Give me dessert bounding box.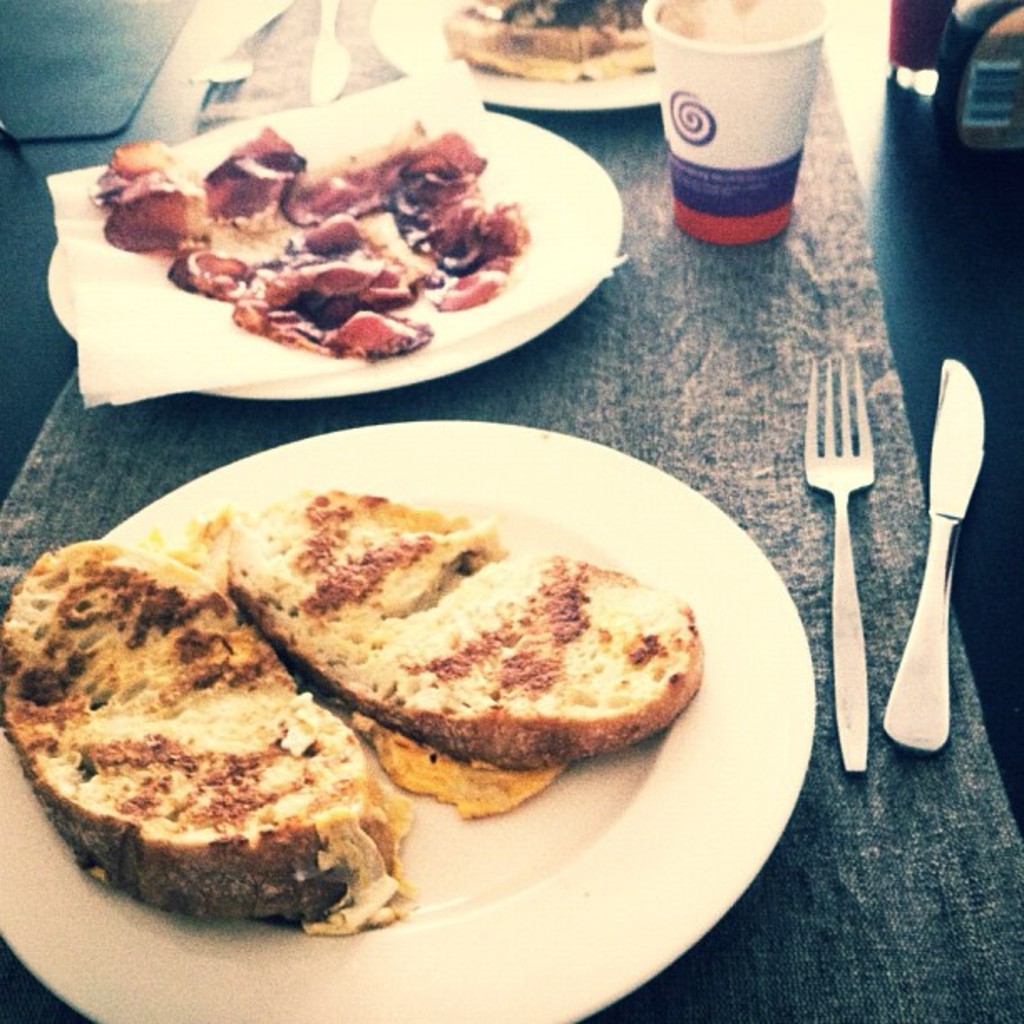
(left=0, top=544, right=415, bottom=935).
